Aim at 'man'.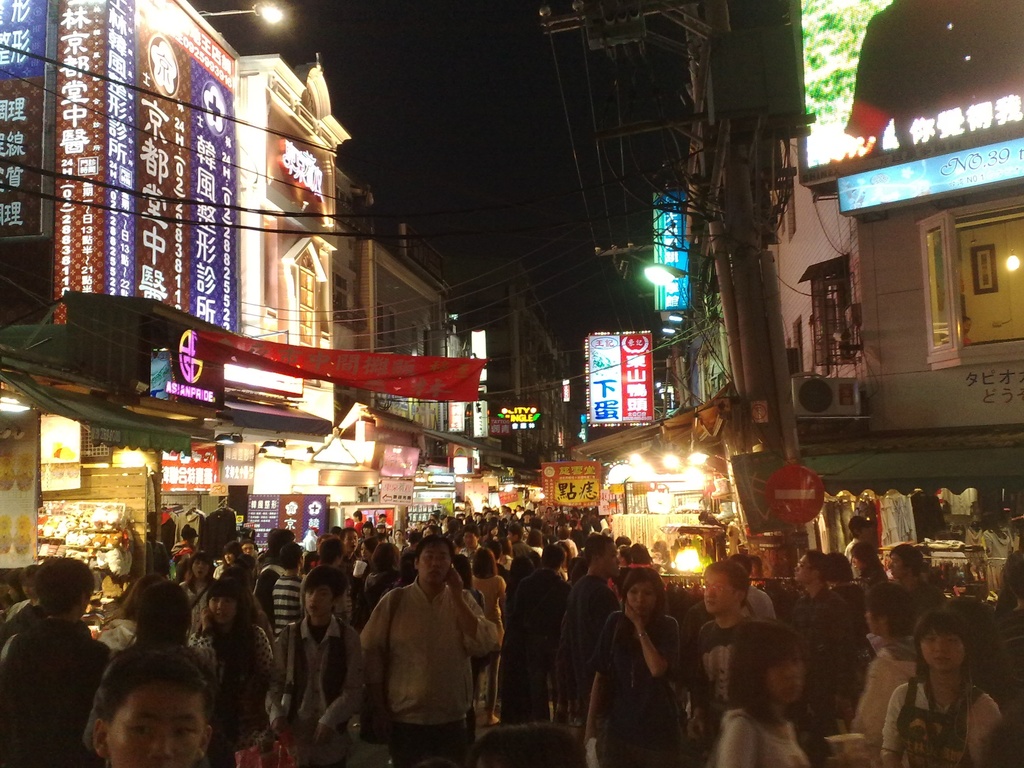
Aimed at 566 538 628 719.
